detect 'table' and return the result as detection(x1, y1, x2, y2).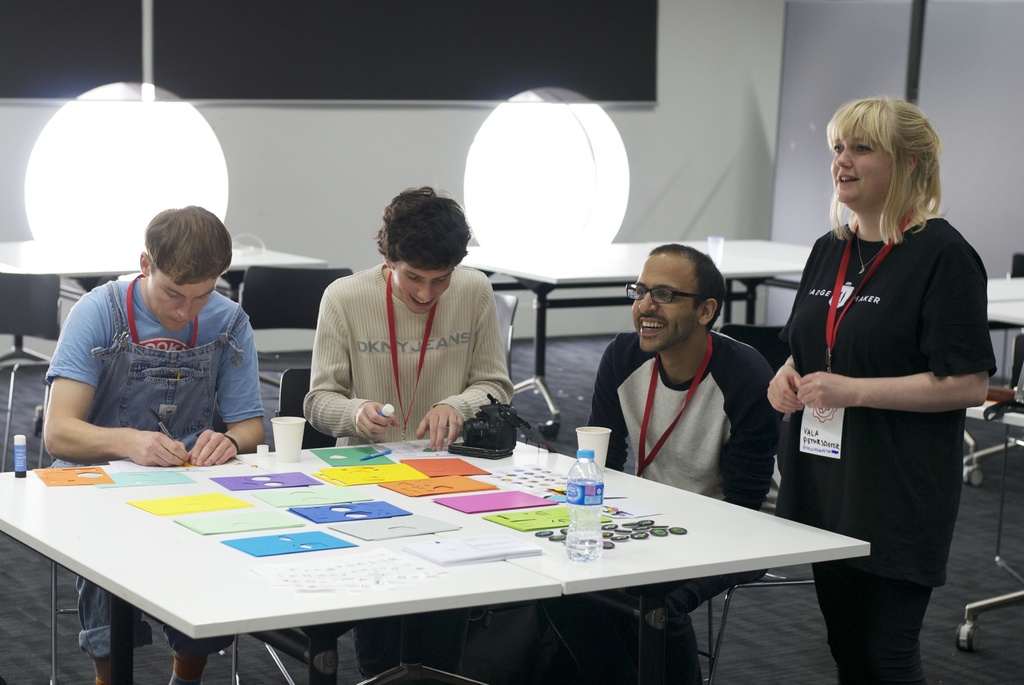
detection(6, 424, 864, 684).
